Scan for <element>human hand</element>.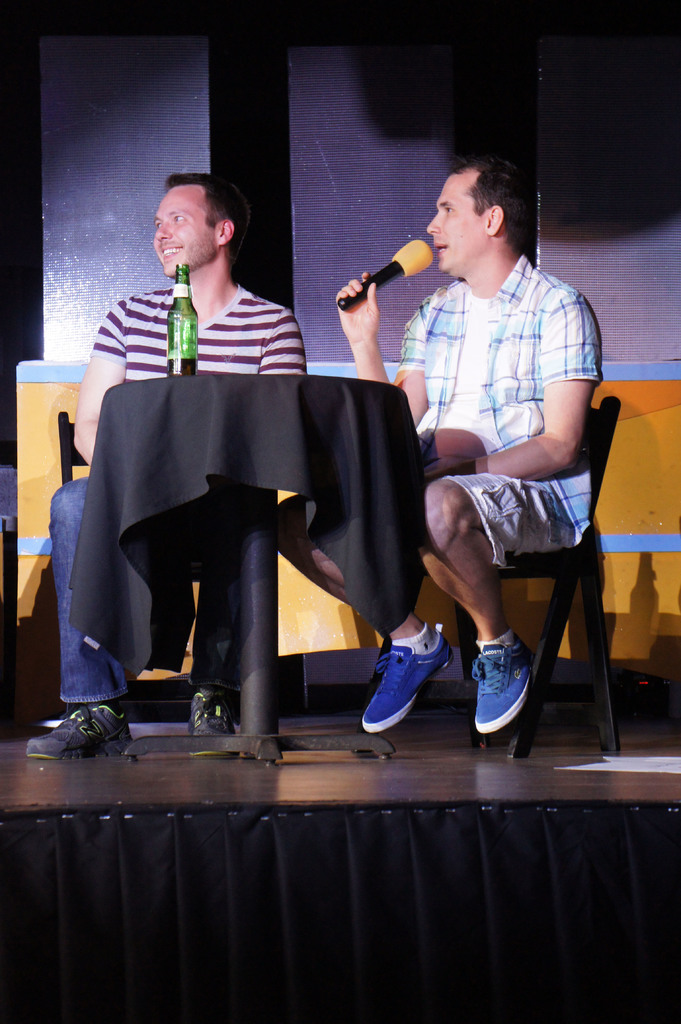
Scan result: 424,452,481,481.
